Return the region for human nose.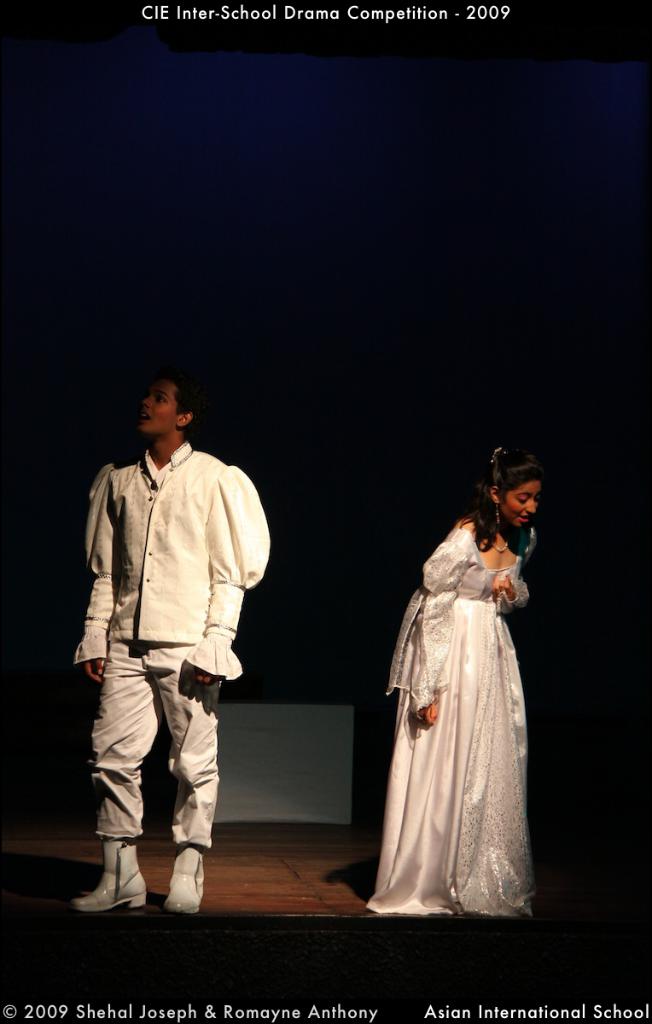
[left=138, top=393, right=155, bottom=415].
